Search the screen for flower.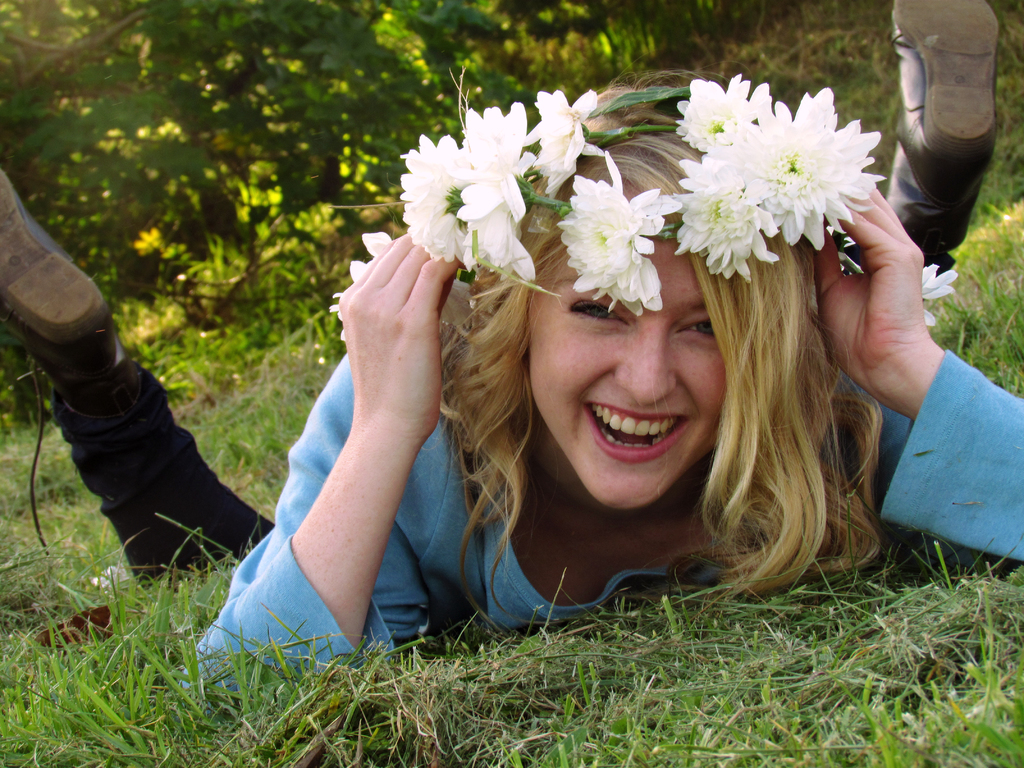
Found at Rect(553, 152, 677, 318).
